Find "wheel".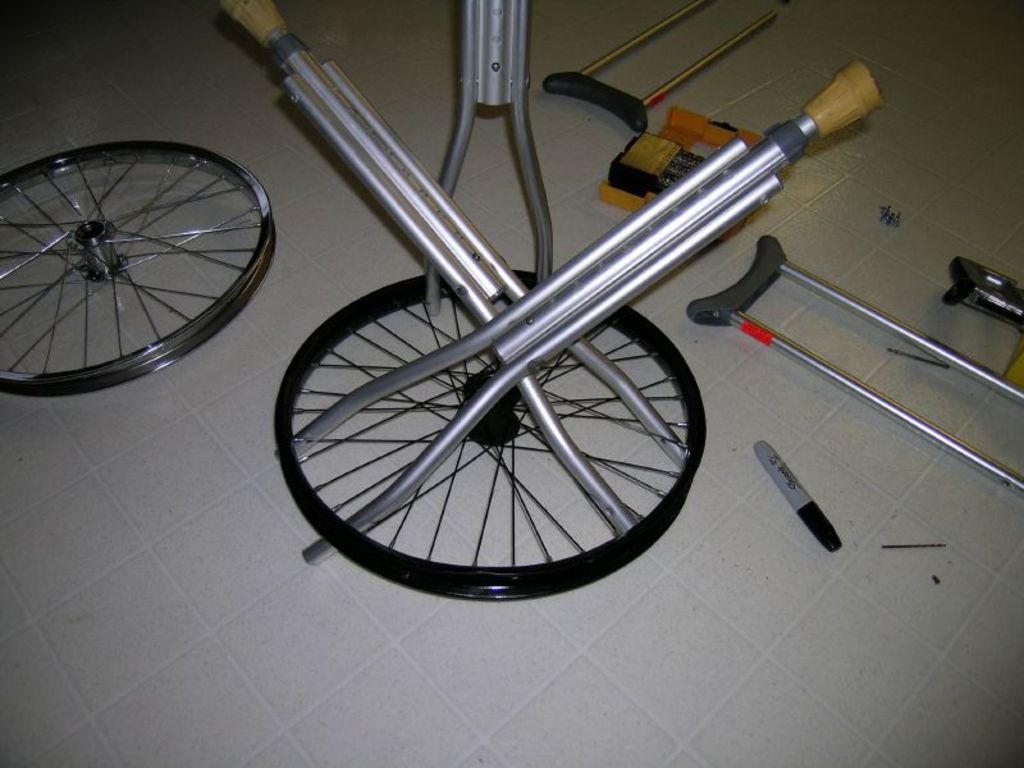
bbox=[293, 289, 709, 596].
